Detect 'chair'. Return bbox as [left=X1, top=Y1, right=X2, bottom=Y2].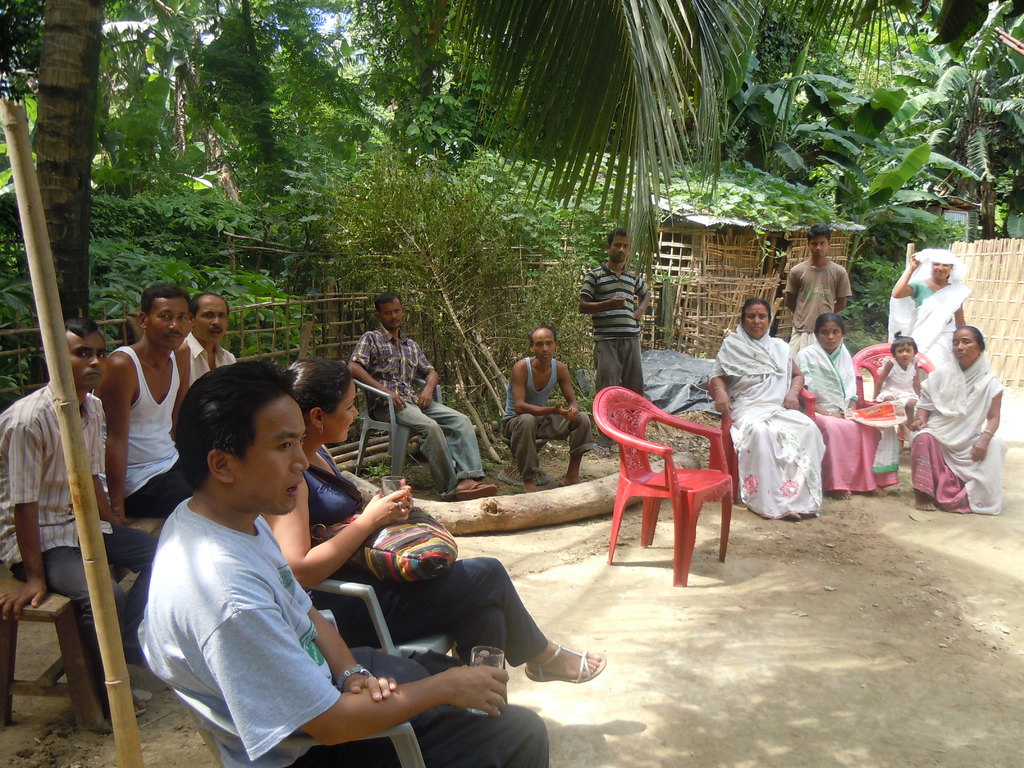
[left=303, top=576, right=459, bottom=659].
